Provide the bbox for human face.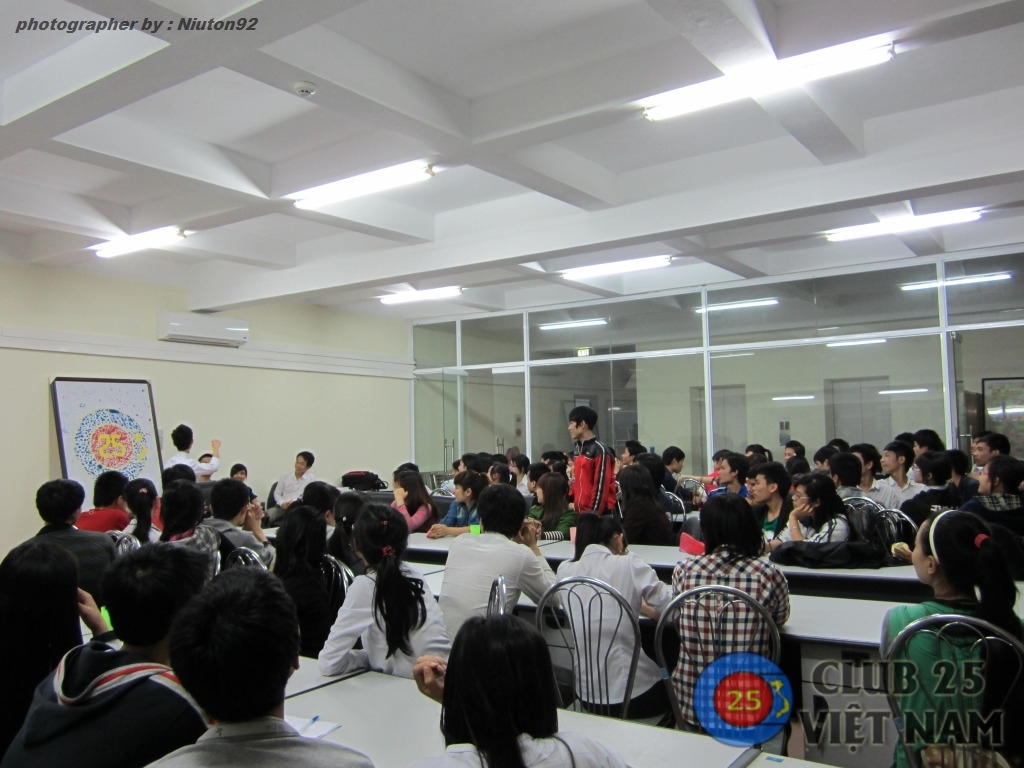
(x1=783, y1=445, x2=794, y2=461).
